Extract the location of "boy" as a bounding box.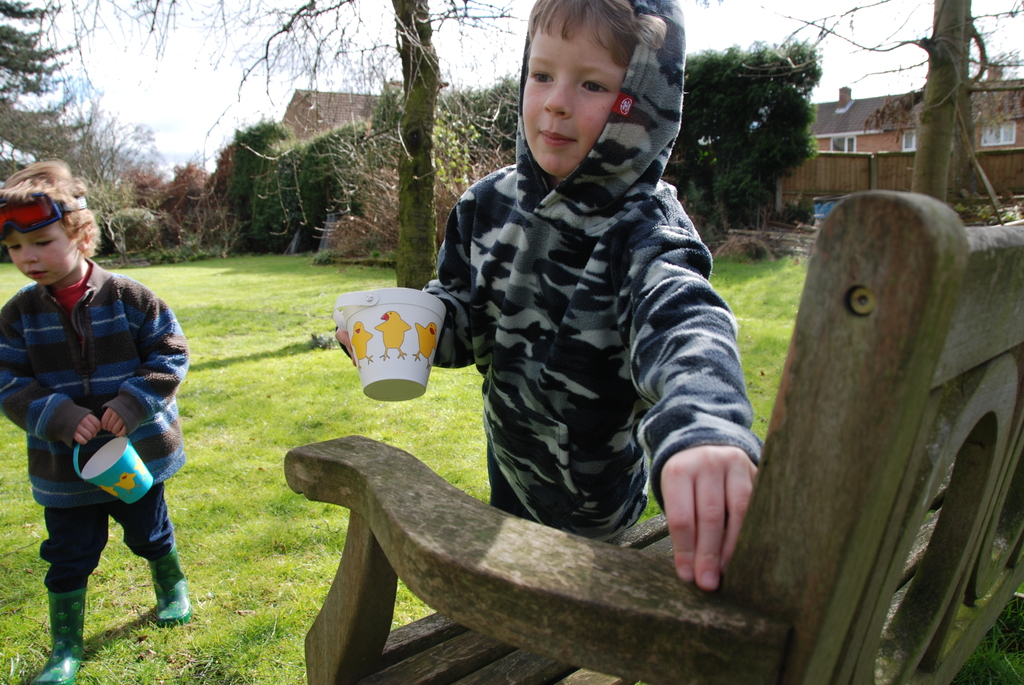
[335, 0, 765, 588].
